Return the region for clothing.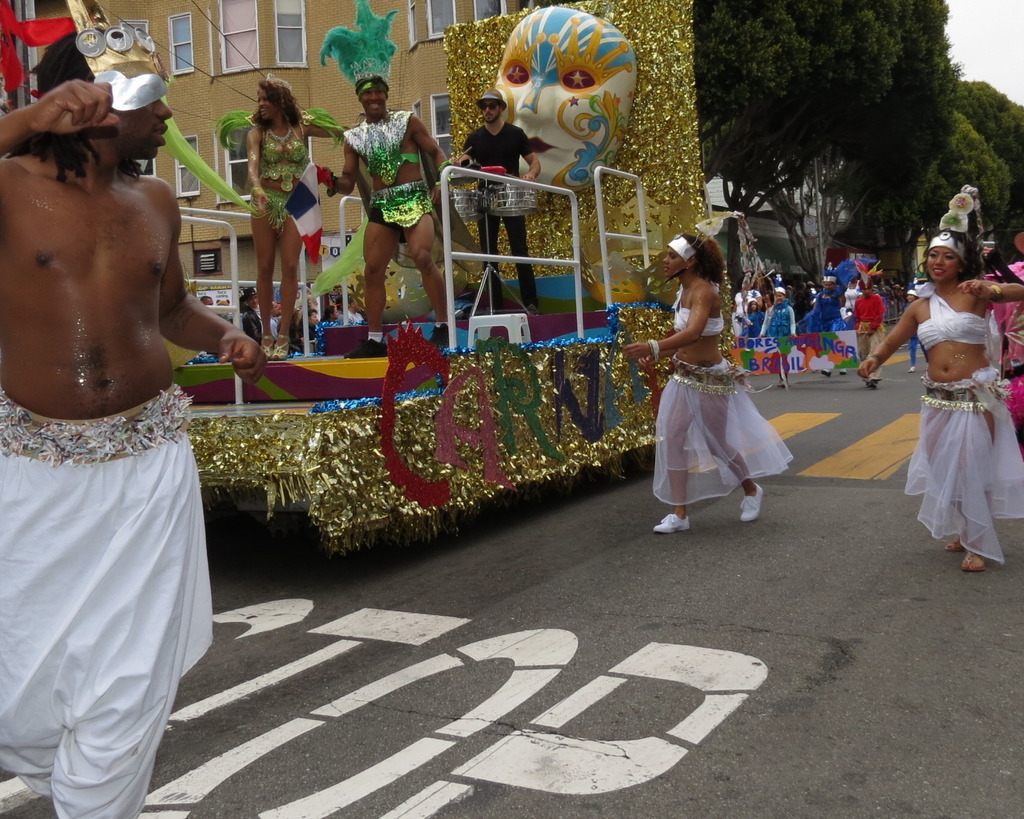
(850, 294, 886, 378).
